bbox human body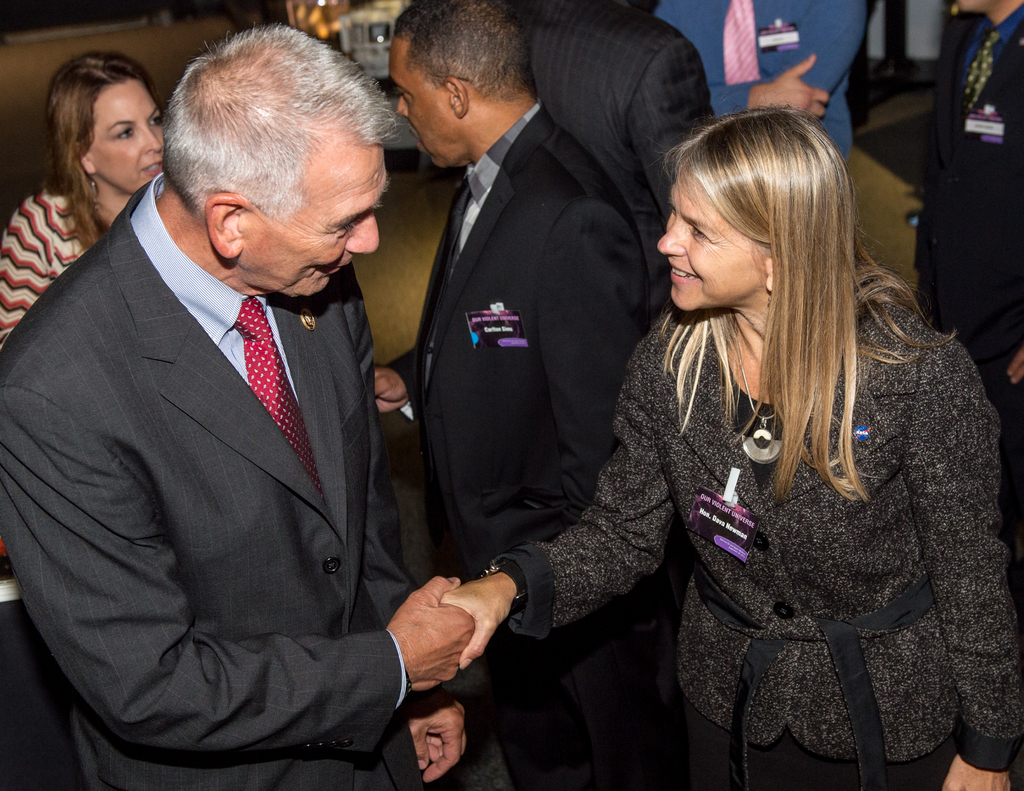
(x1=372, y1=99, x2=653, y2=790)
